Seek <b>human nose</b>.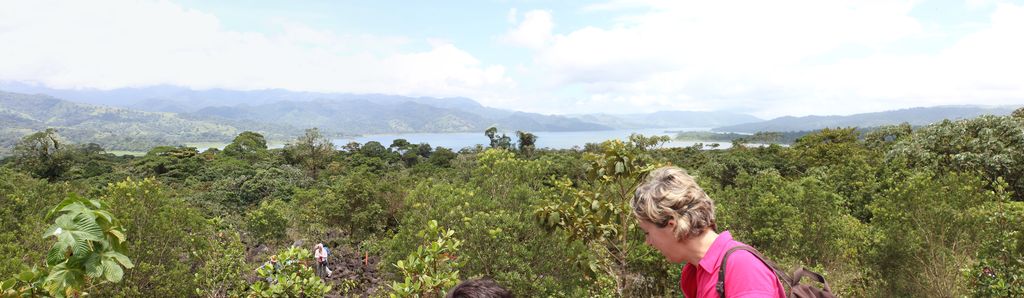
box=[646, 236, 653, 246].
